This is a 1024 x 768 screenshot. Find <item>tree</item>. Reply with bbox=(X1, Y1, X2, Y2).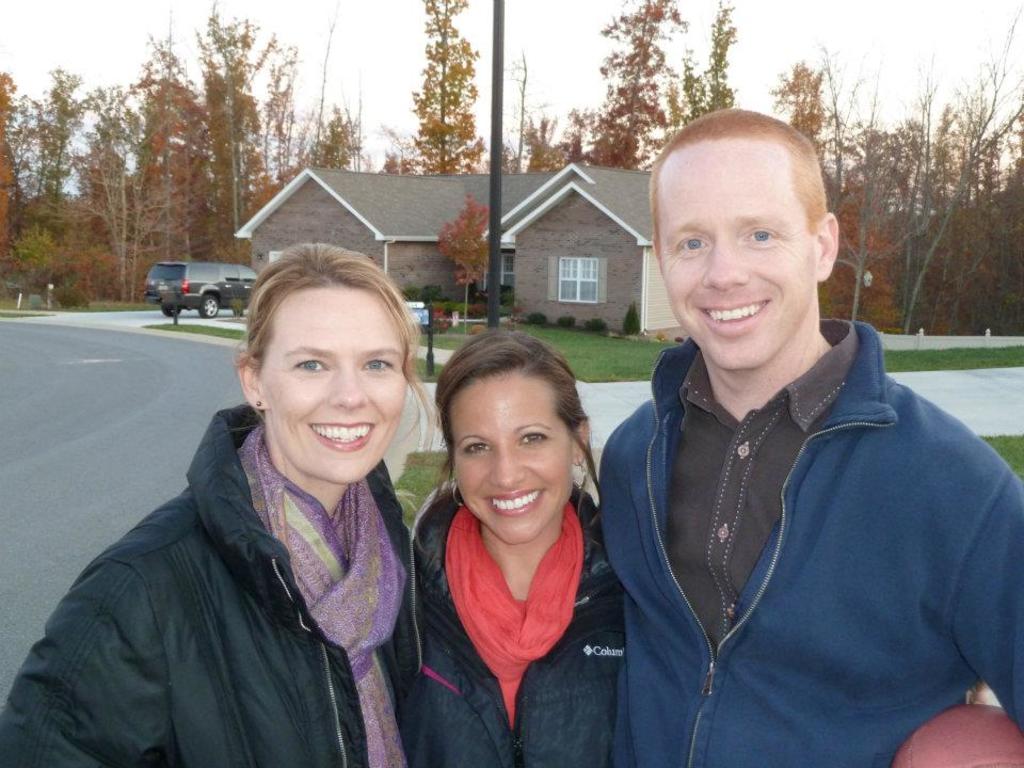
bbox=(682, 1, 736, 125).
